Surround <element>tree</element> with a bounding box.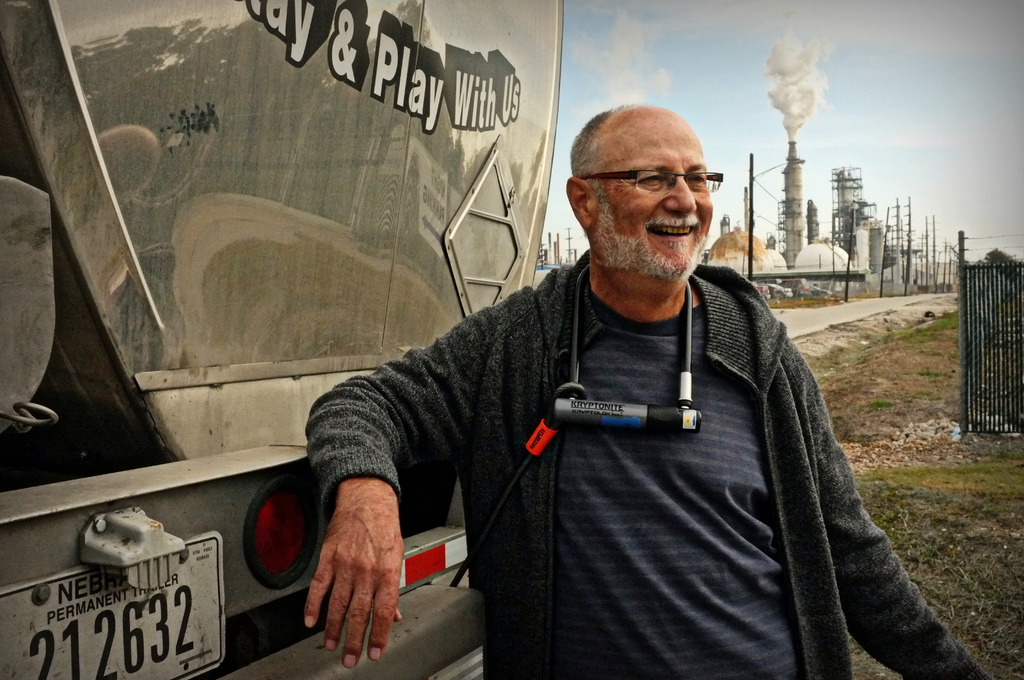
{"x1": 981, "y1": 250, "x2": 1023, "y2": 282}.
